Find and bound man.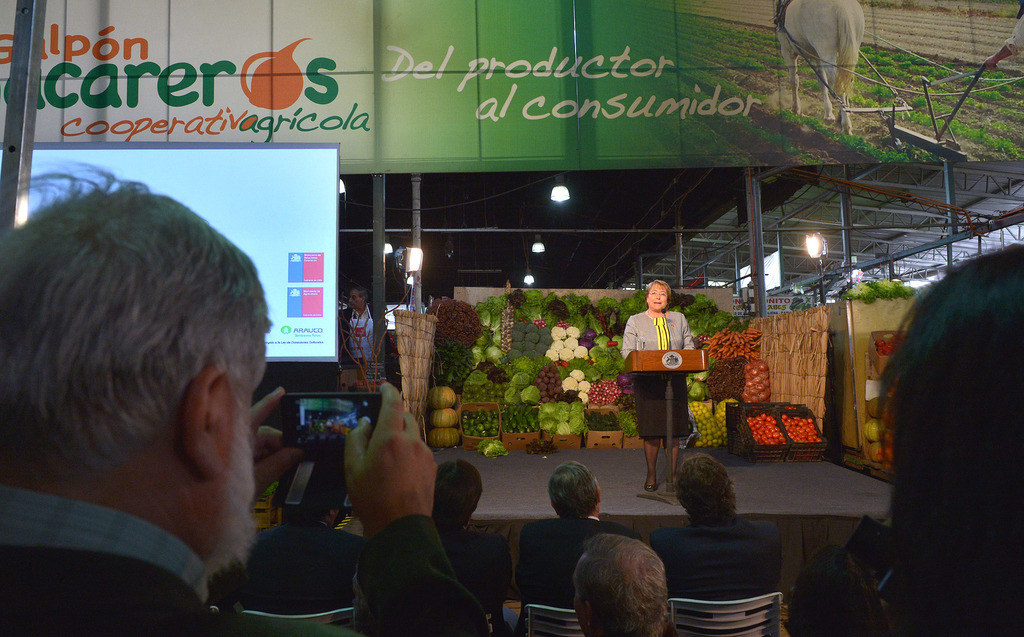
Bound: 0, 177, 315, 636.
